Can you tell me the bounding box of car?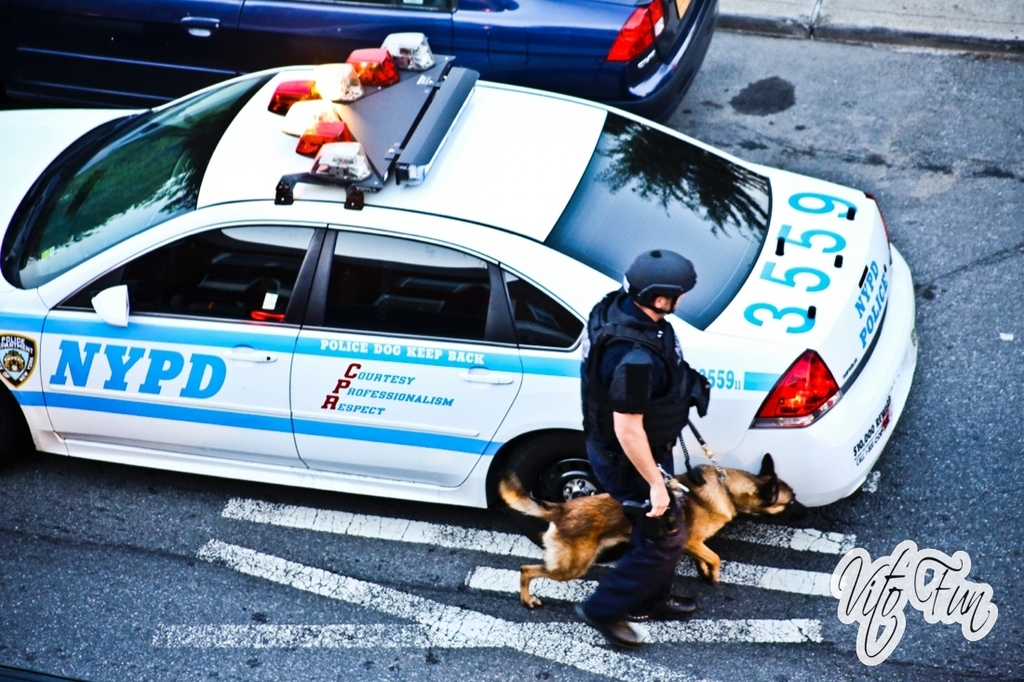
pyautogui.locateOnScreen(11, 52, 842, 592).
